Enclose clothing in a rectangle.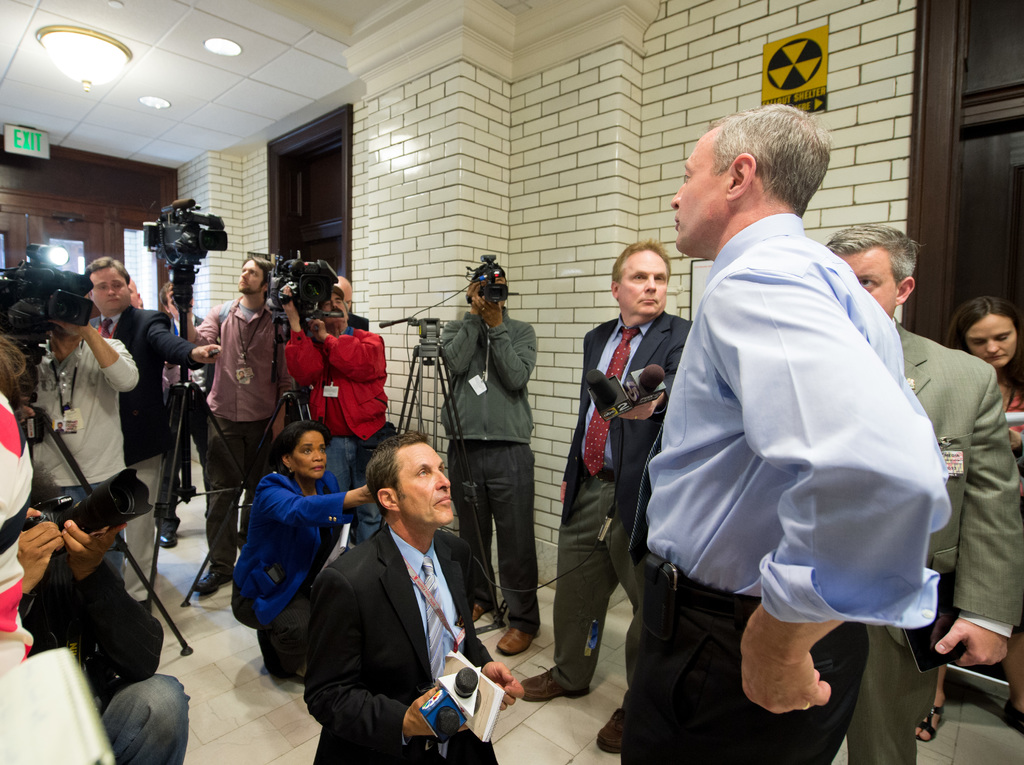
BBox(282, 322, 390, 539).
